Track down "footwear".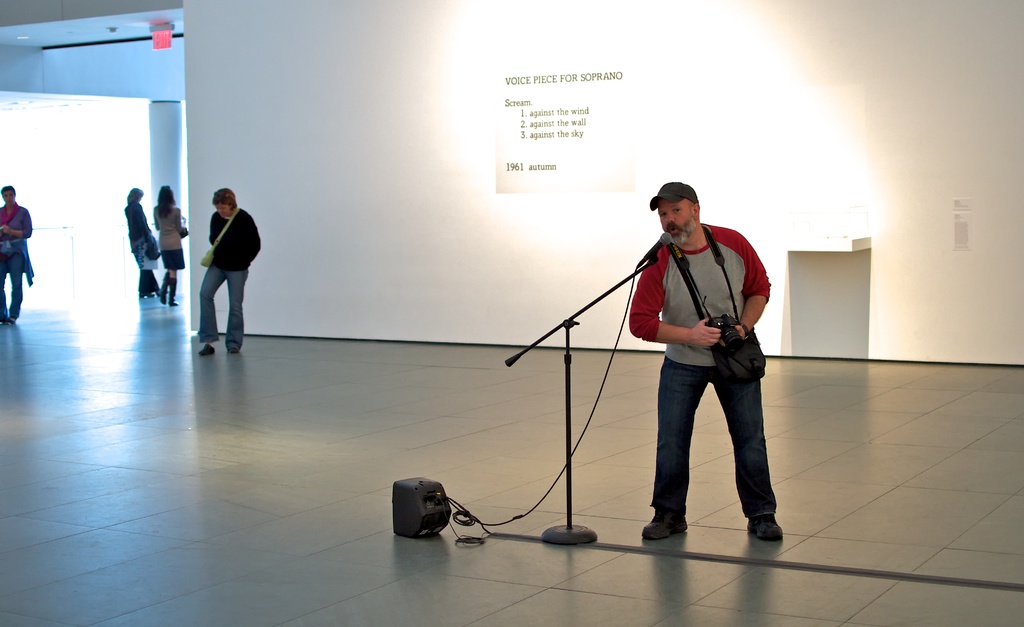
Tracked to bbox(197, 343, 216, 358).
